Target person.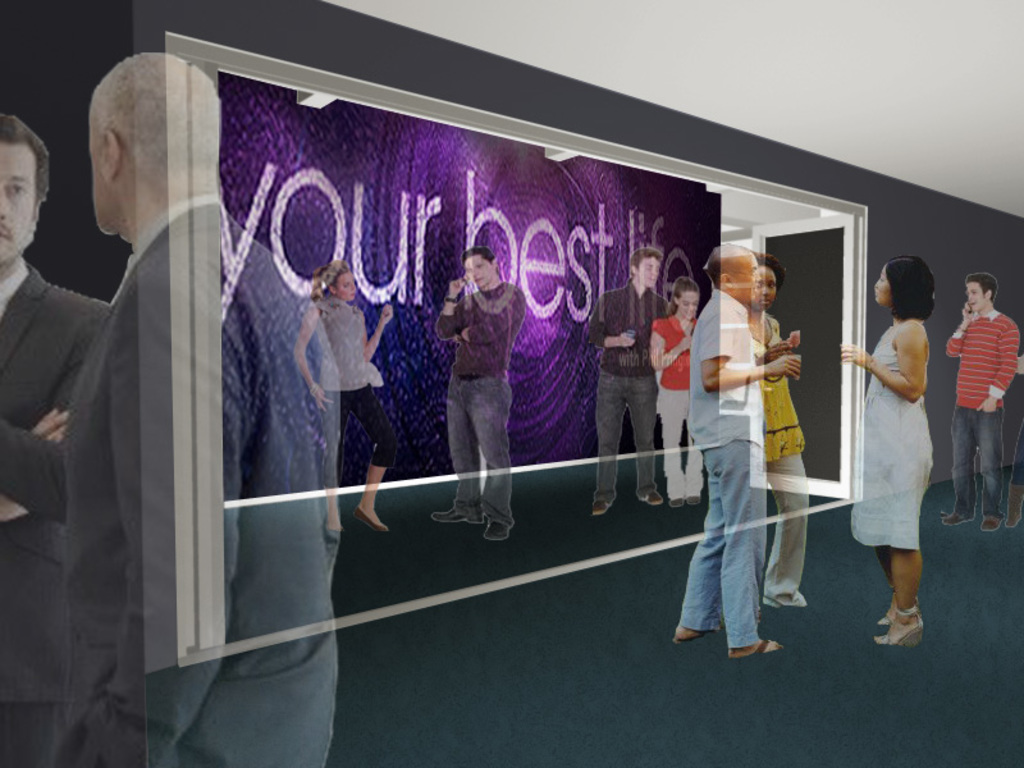
Target region: {"left": 841, "top": 250, "right": 938, "bottom": 650}.
